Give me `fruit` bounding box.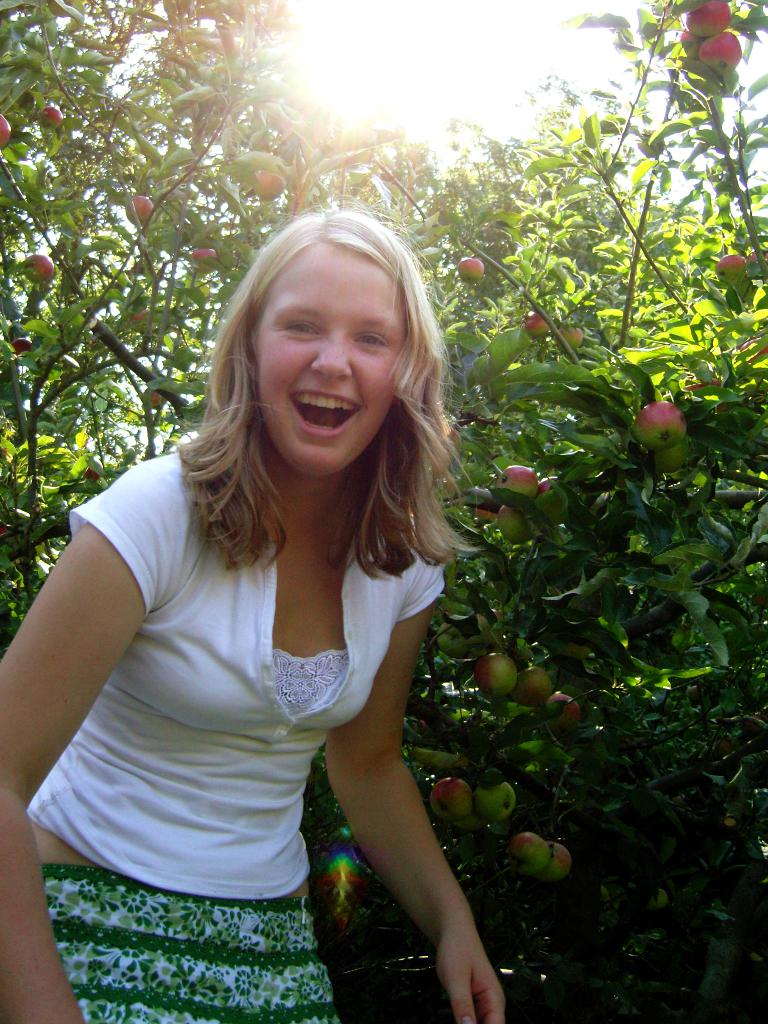
BBox(635, 402, 686, 445).
